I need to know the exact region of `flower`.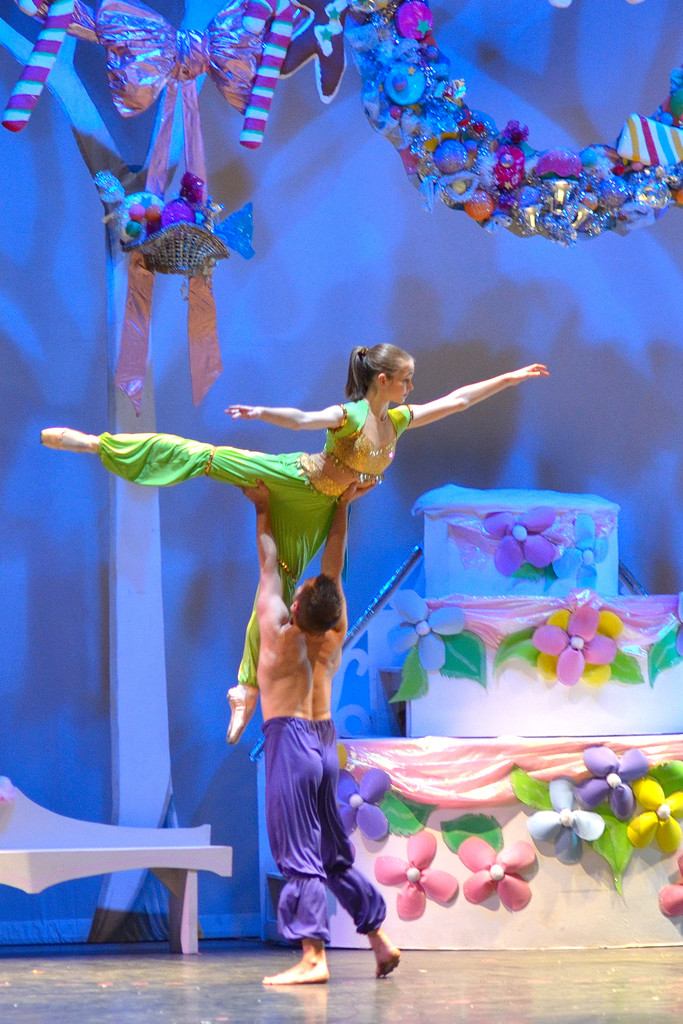
Region: bbox=[476, 507, 562, 580].
